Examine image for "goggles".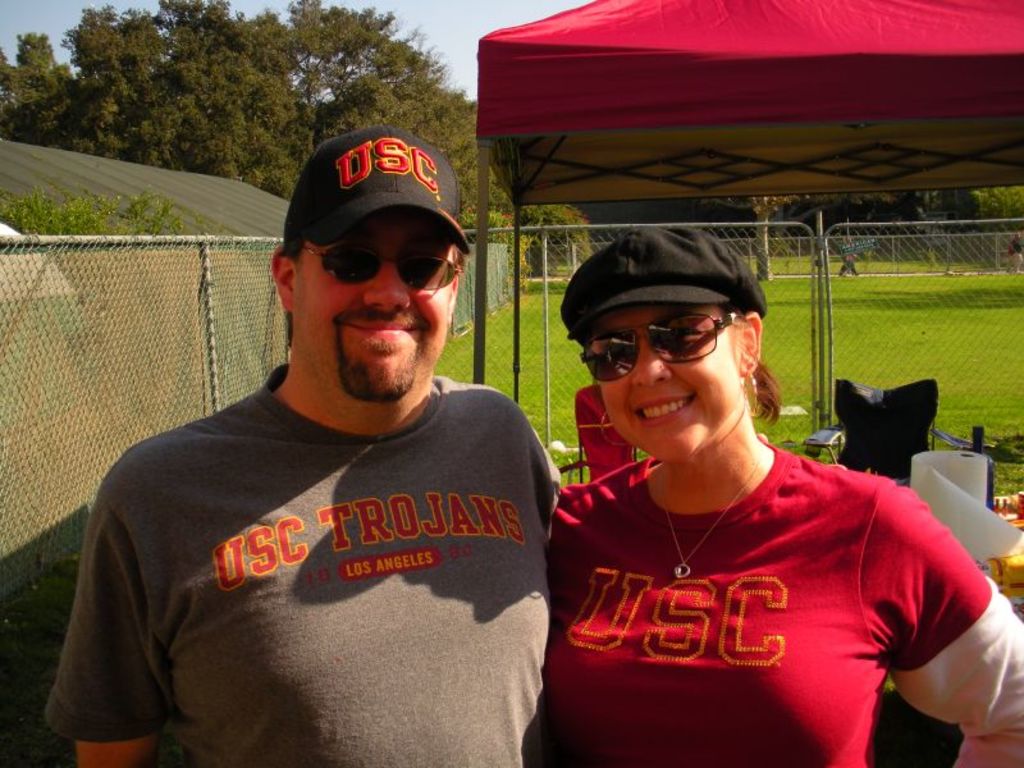
Examination result: 572 312 735 389.
